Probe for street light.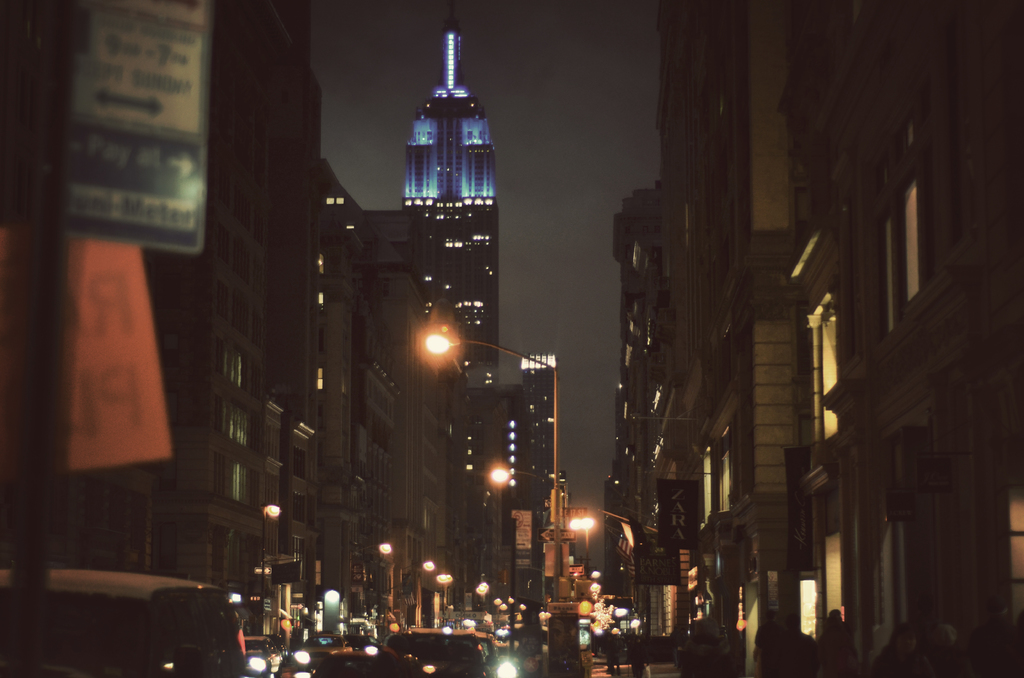
Probe result: select_region(259, 501, 281, 616).
